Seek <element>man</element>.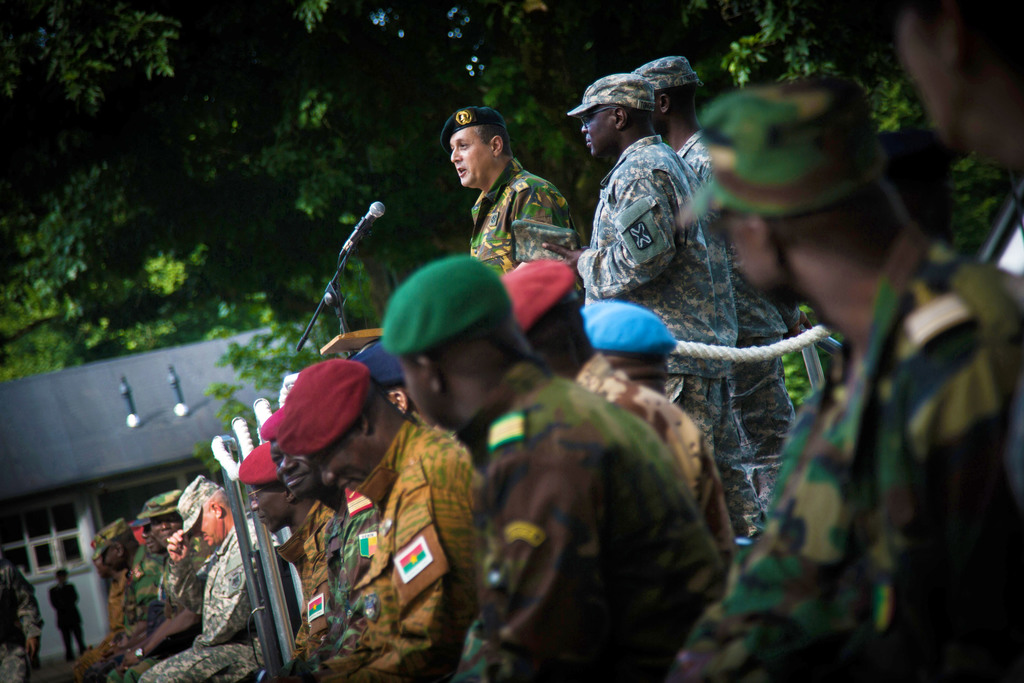
50,570,85,664.
